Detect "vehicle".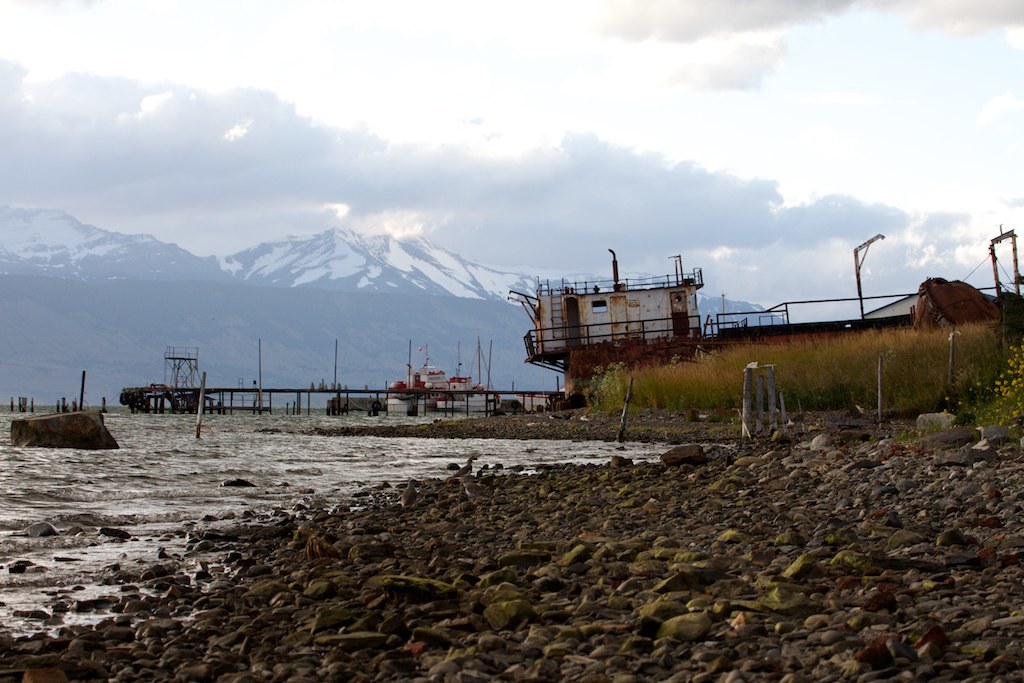
Detected at (left=383, top=336, right=504, bottom=416).
